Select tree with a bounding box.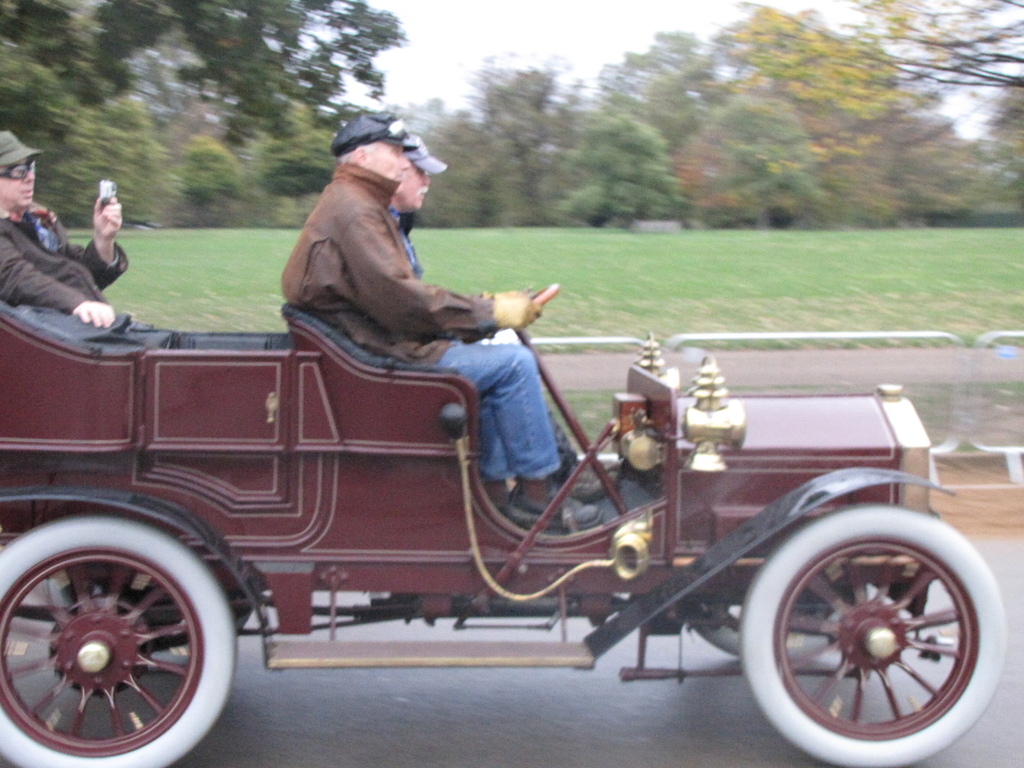
683/88/807/232.
